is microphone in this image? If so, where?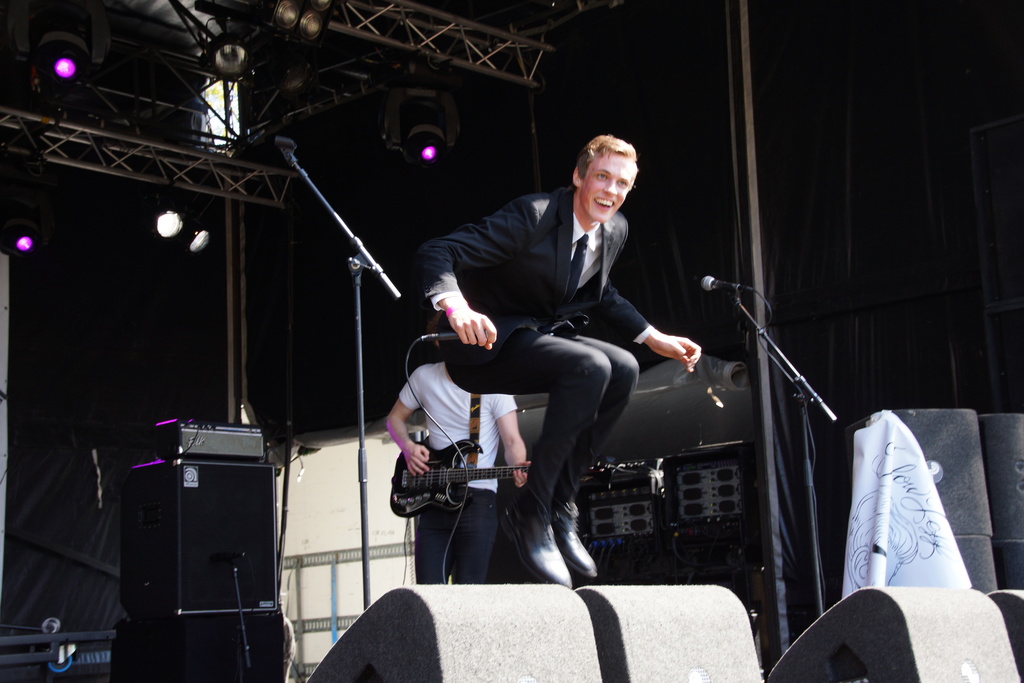
Yes, at bbox(420, 331, 497, 342).
